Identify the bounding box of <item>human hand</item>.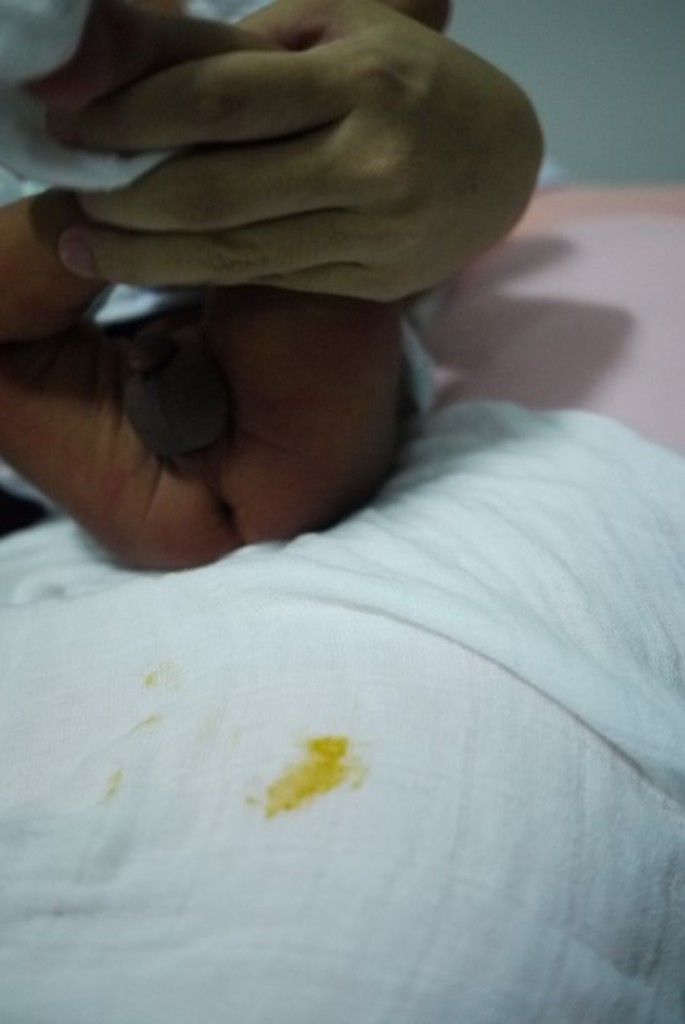
pyautogui.locateOnScreen(14, 229, 426, 560).
